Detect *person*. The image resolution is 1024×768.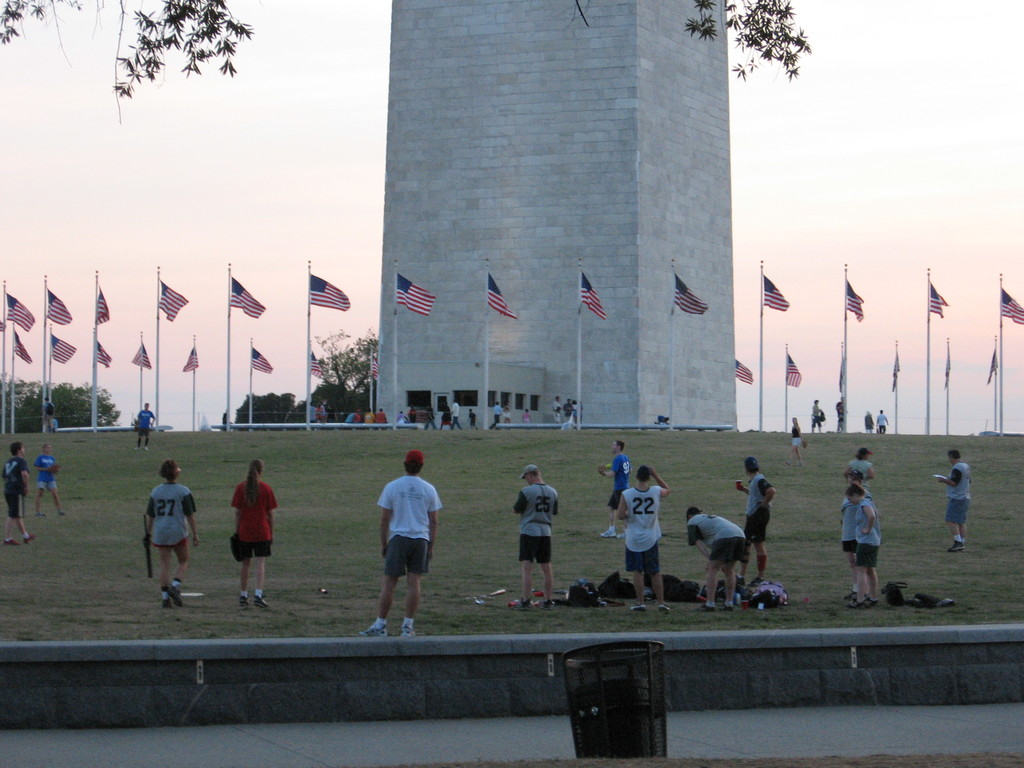
region(937, 449, 975, 552).
